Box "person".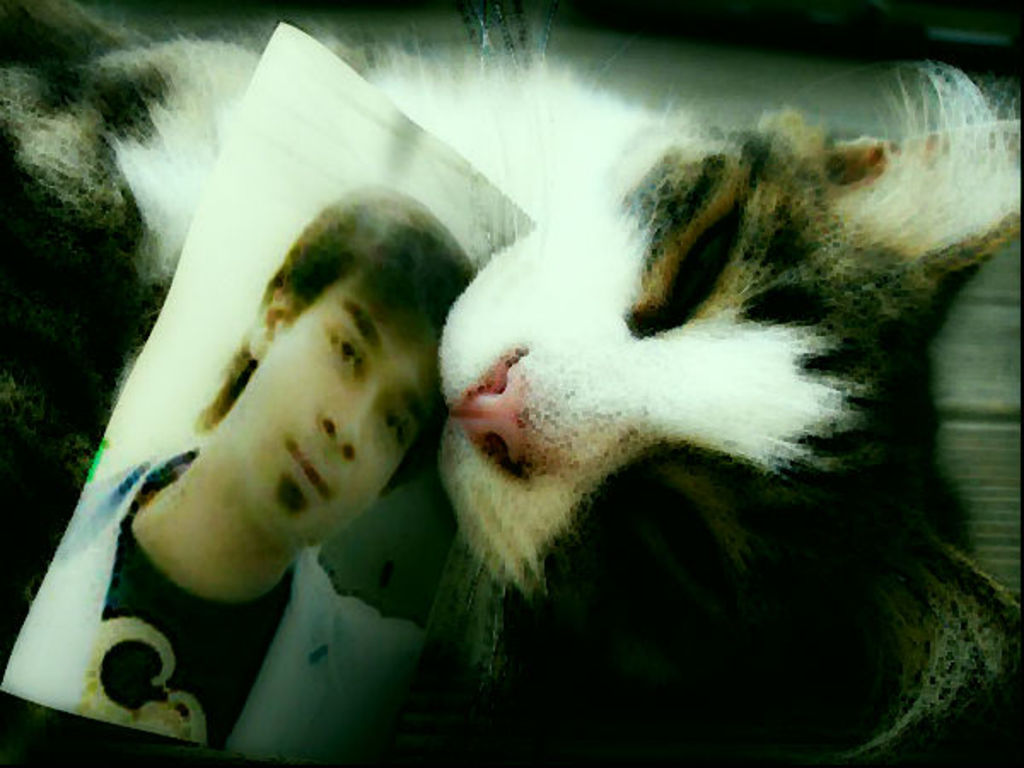
[left=2, top=186, right=481, bottom=759].
